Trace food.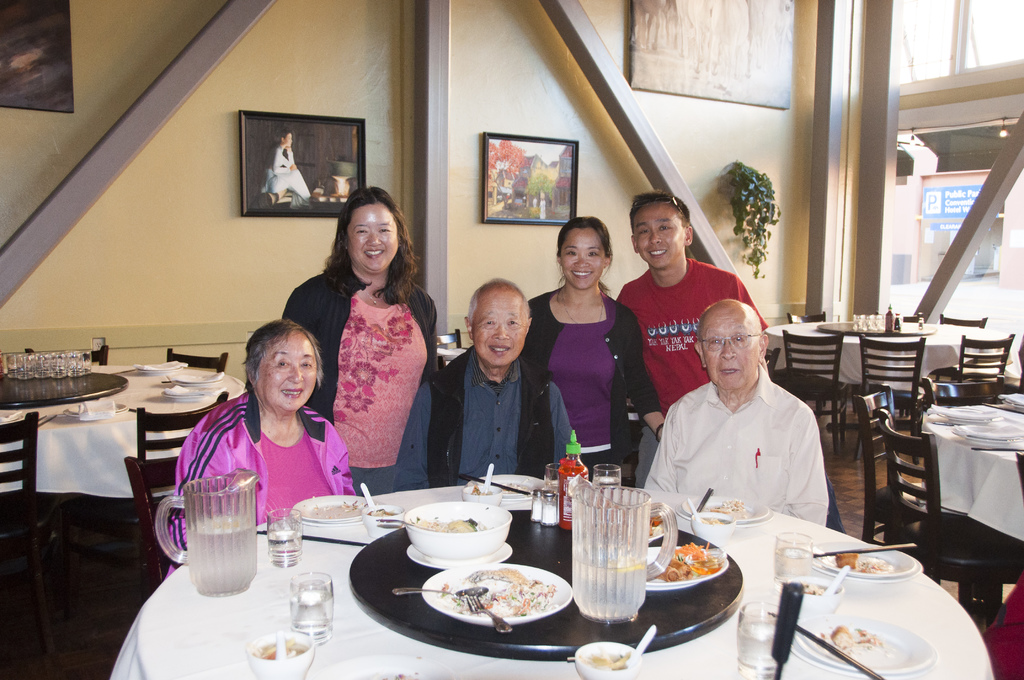
Traced to [x1=653, y1=540, x2=722, y2=586].
